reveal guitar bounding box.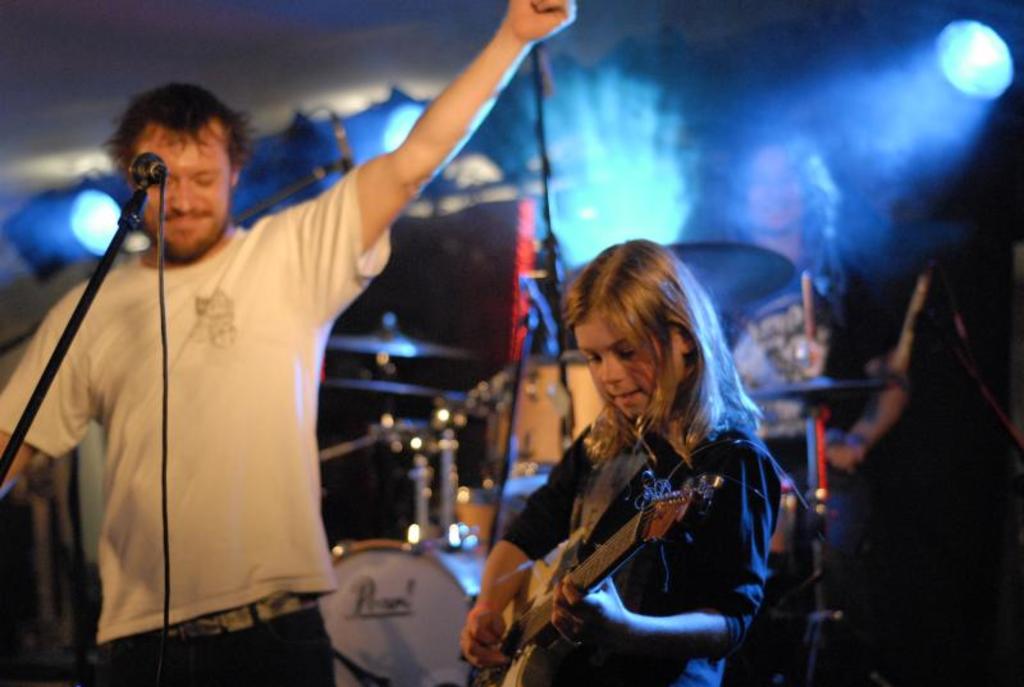
Revealed: detection(486, 441, 758, 683).
